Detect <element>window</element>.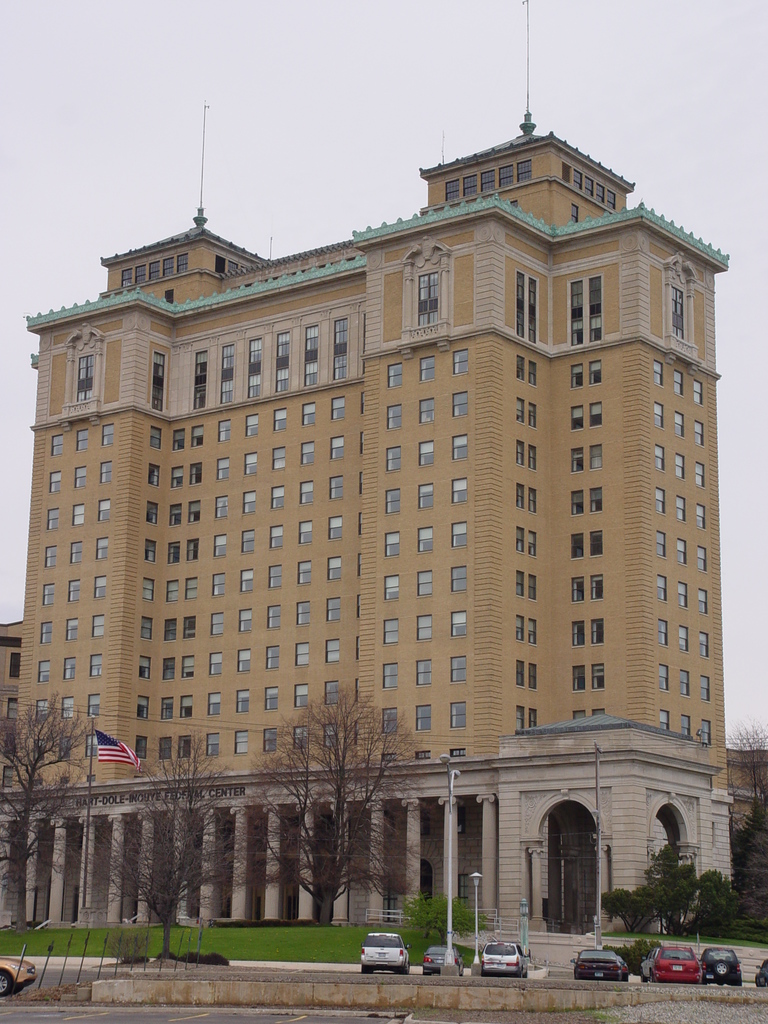
Detected at bbox=(154, 735, 173, 760).
